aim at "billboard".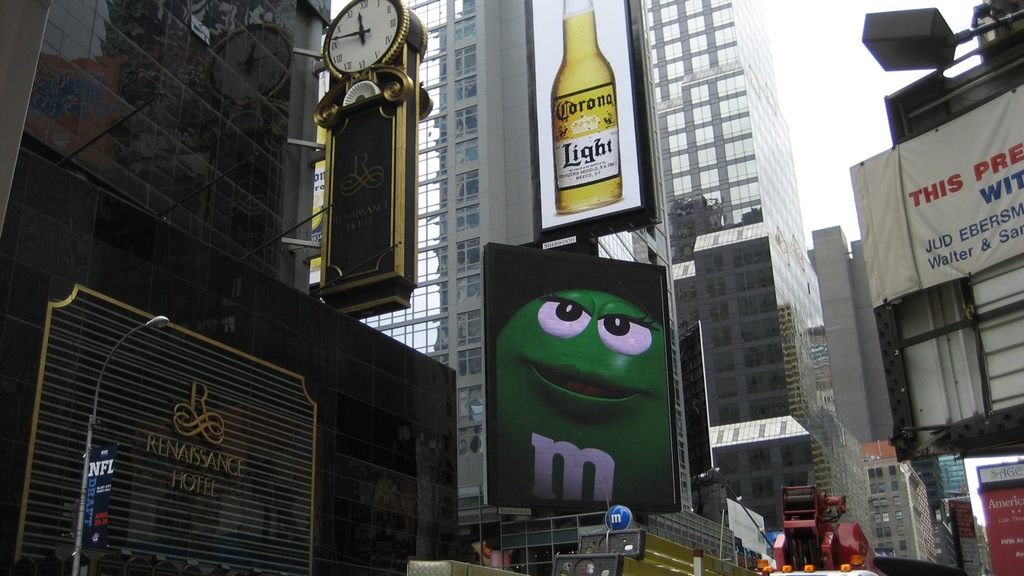
Aimed at x1=978 y1=458 x2=1023 y2=486.
